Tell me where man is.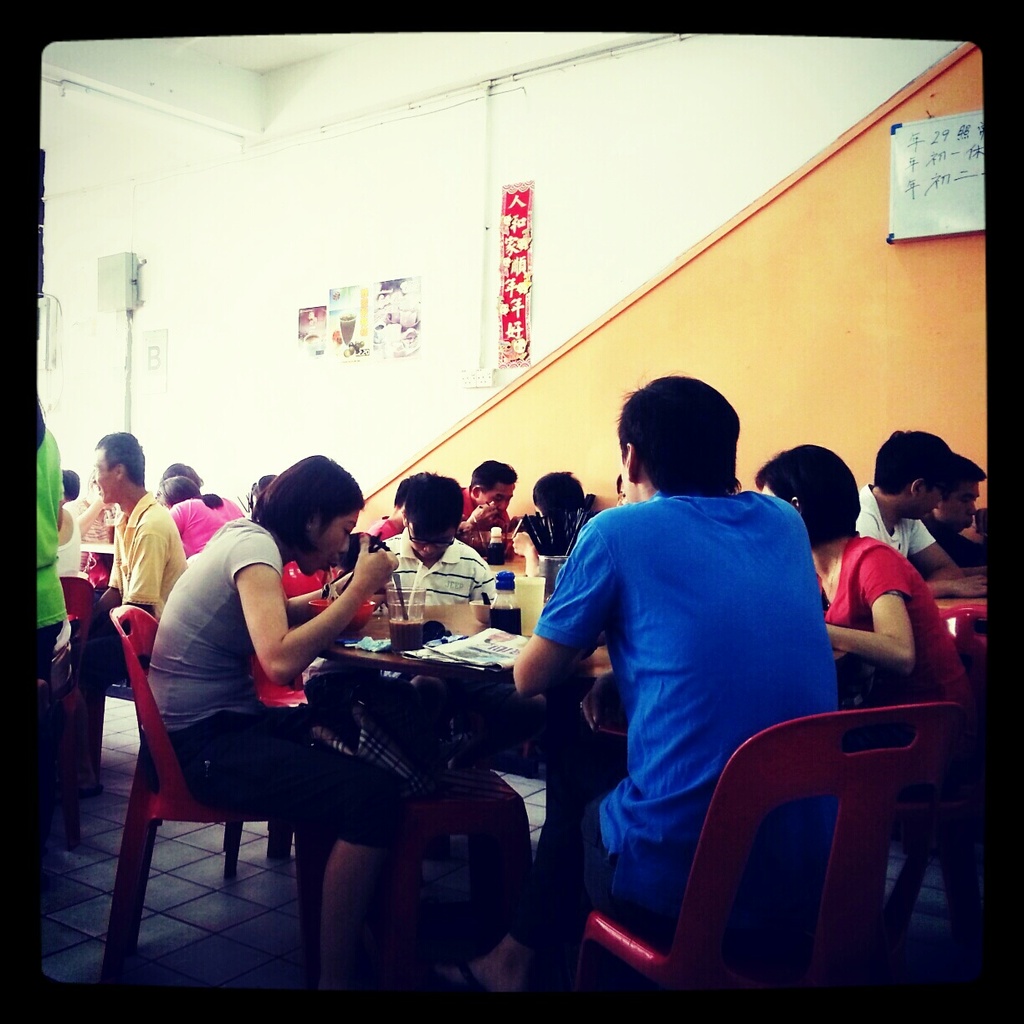
man is at bbox(931, 463, 987, 566).
